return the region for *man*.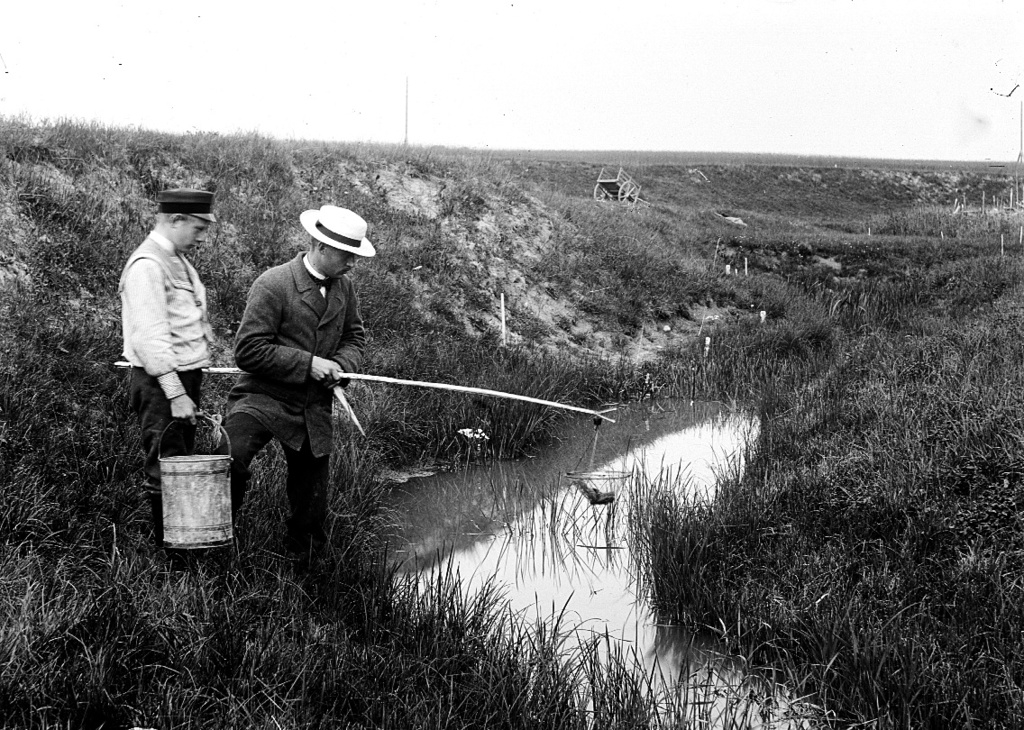
(left=214, top=203, right=376, bottom=566).
